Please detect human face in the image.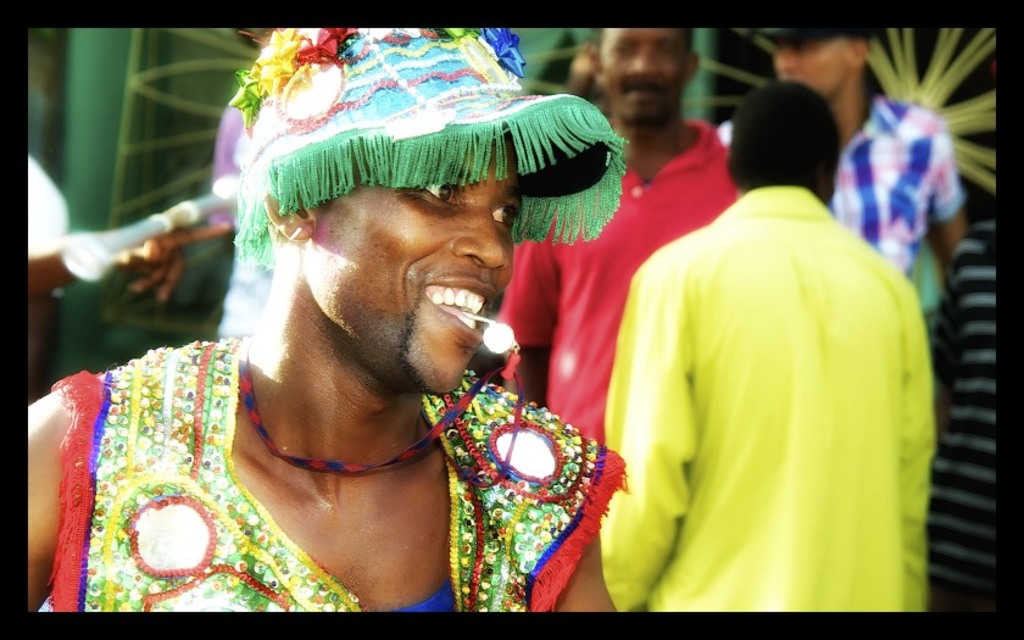
{"x1": 294, "y1": 139, "x2": 524, "y2": 390}.
